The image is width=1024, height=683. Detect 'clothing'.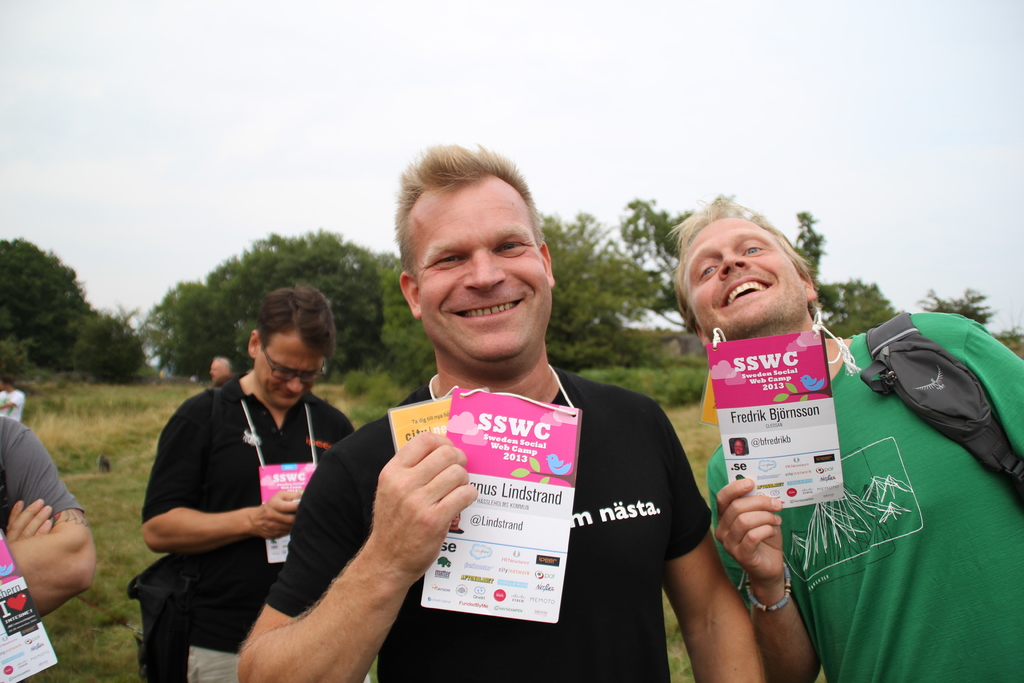
Detection: [x1=700, y1=298, x2=1023, y2=682].
